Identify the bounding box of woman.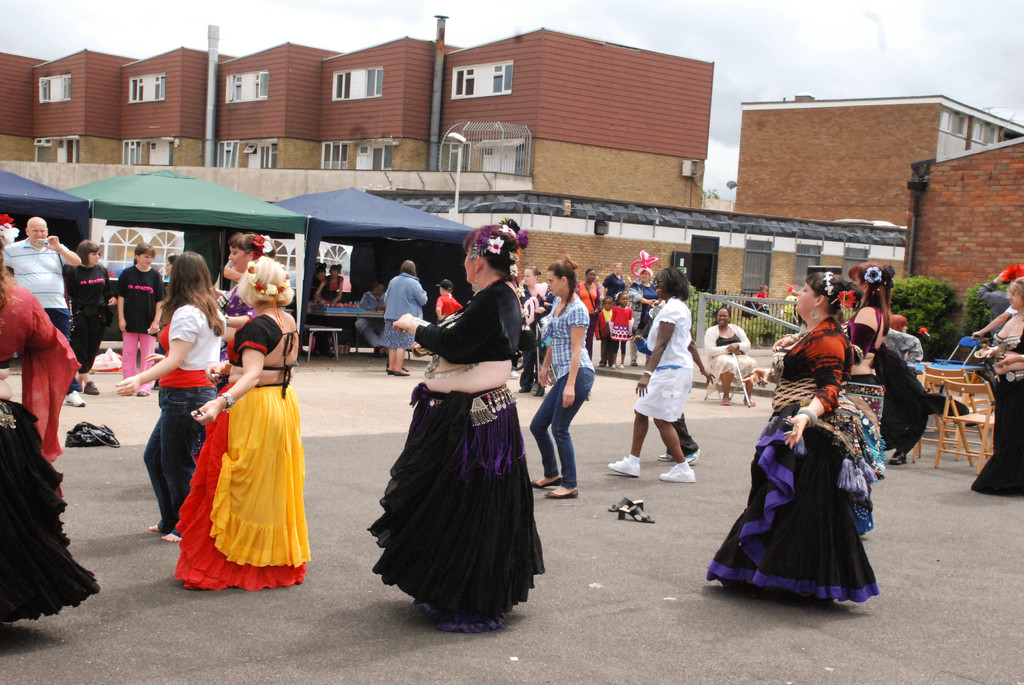
<bbox>60, 240, 113, 395</bbox>.
